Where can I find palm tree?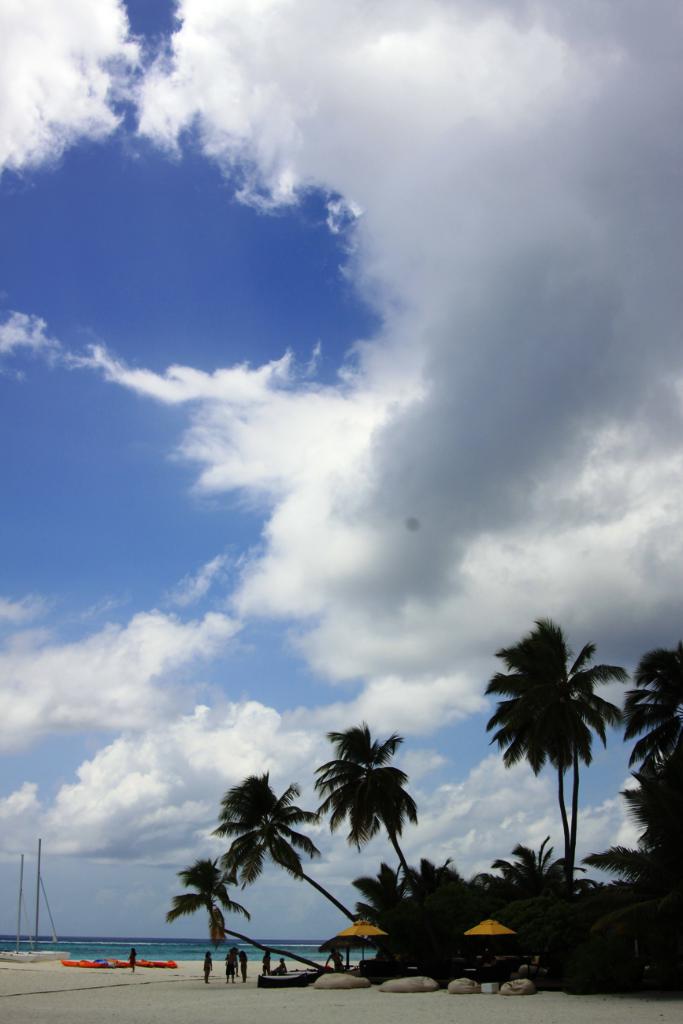
You can find it at <bbox>318, 742, 420, 902</bbox>.
